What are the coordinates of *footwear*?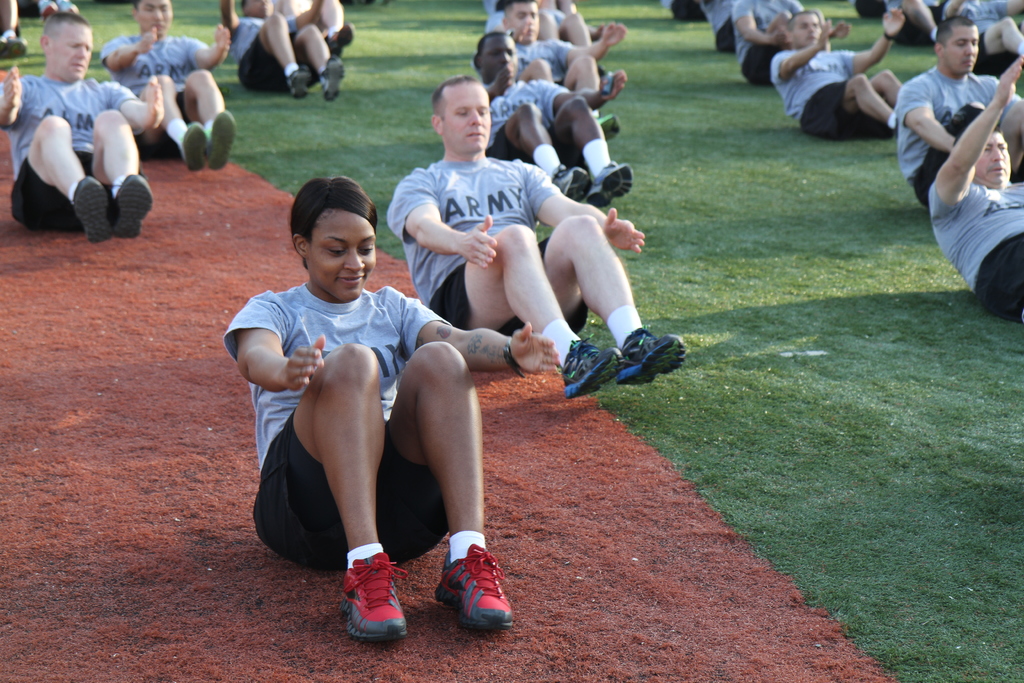
crop(614, 329, 682, 383).
